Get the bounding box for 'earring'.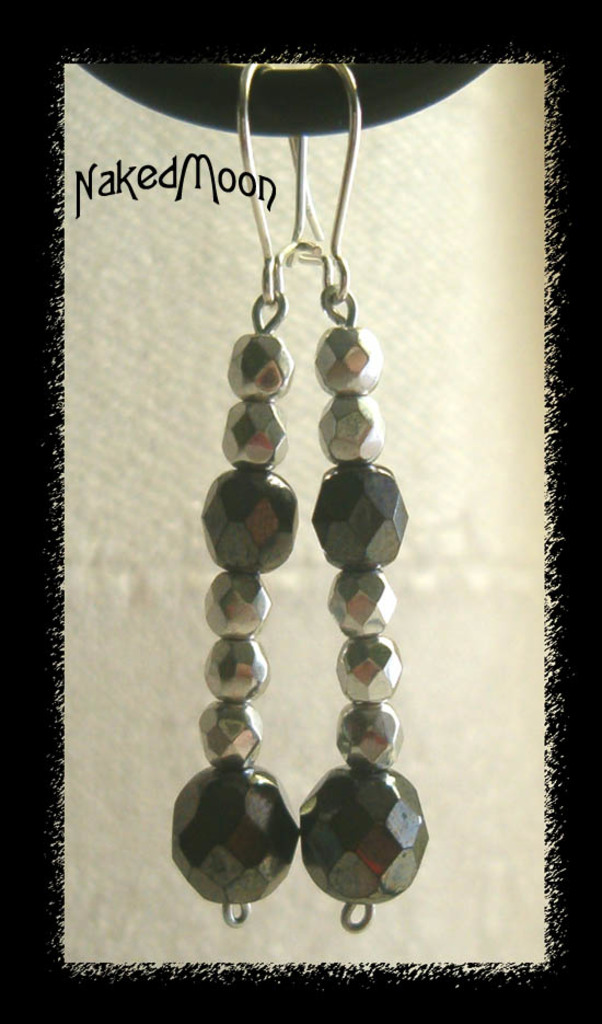
<box>169,62,327,931</box>.
